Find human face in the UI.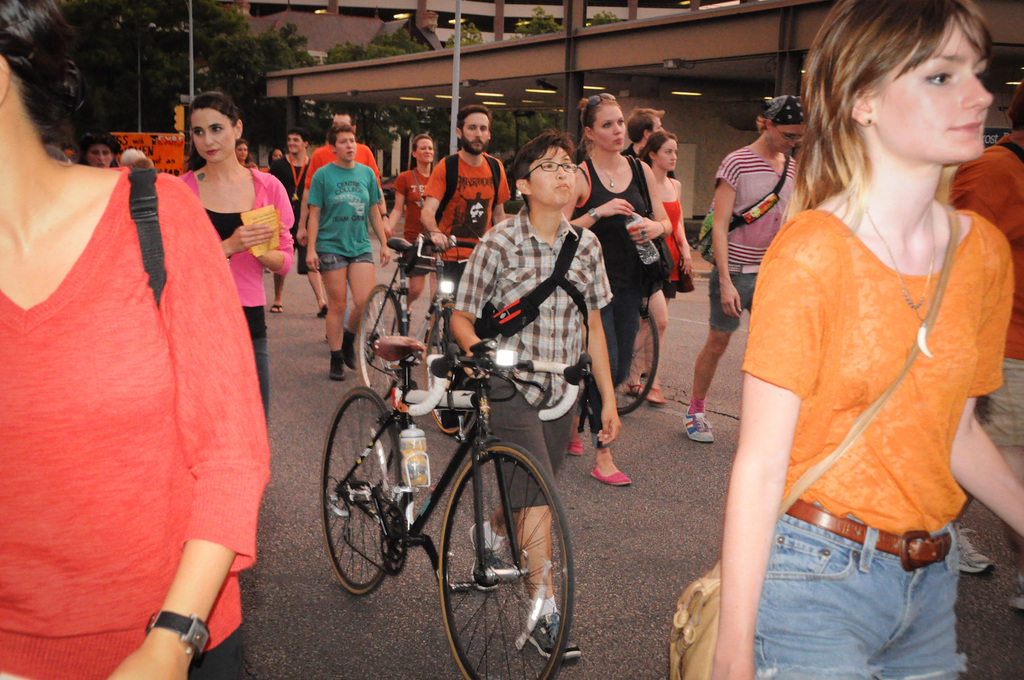
UI element at BBox(463, 111, 492, 148).
